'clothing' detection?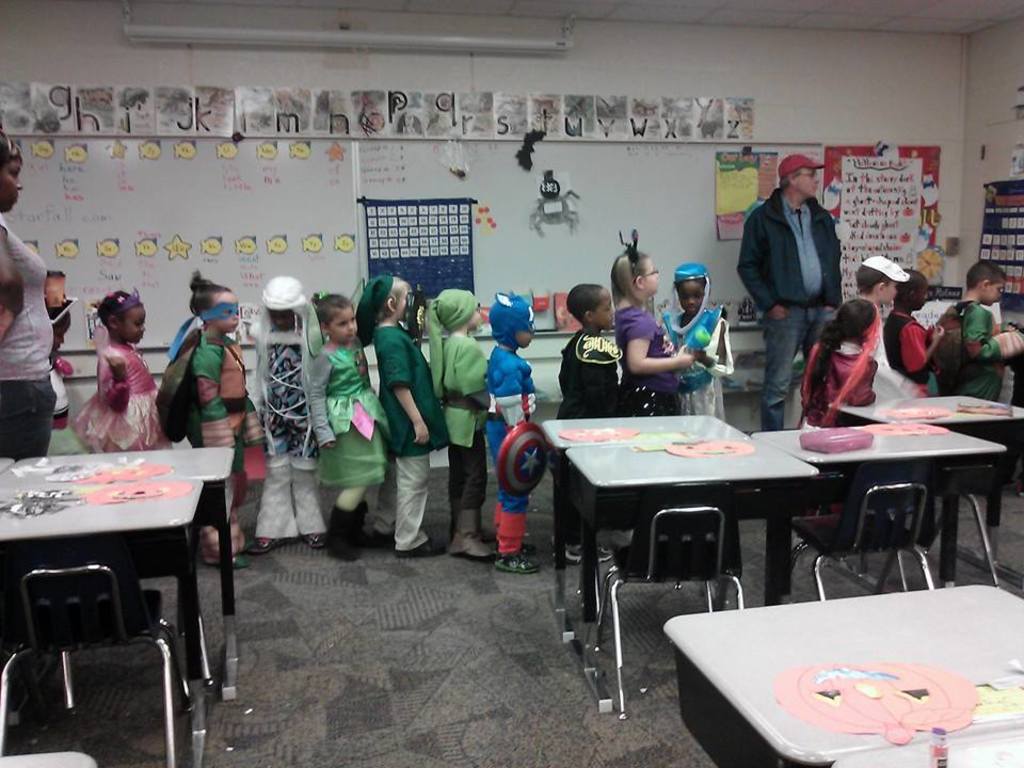
[left=853, top=294, right=900, bottom=414]
